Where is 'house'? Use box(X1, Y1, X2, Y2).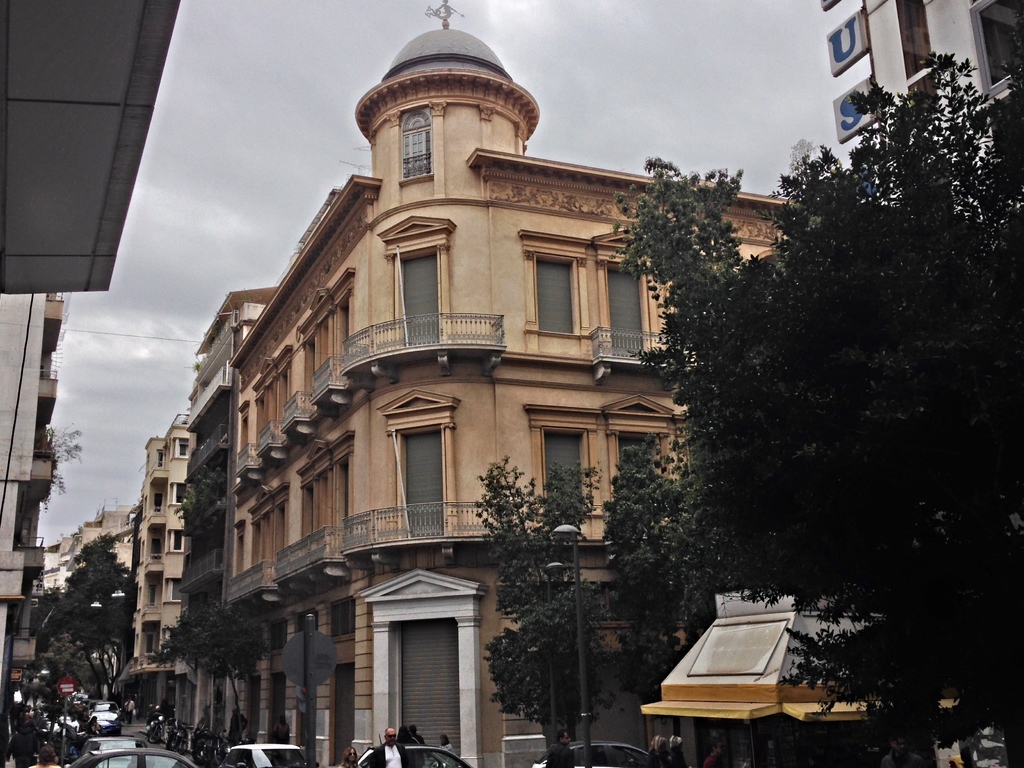
box(0, 0, 182, 700).
